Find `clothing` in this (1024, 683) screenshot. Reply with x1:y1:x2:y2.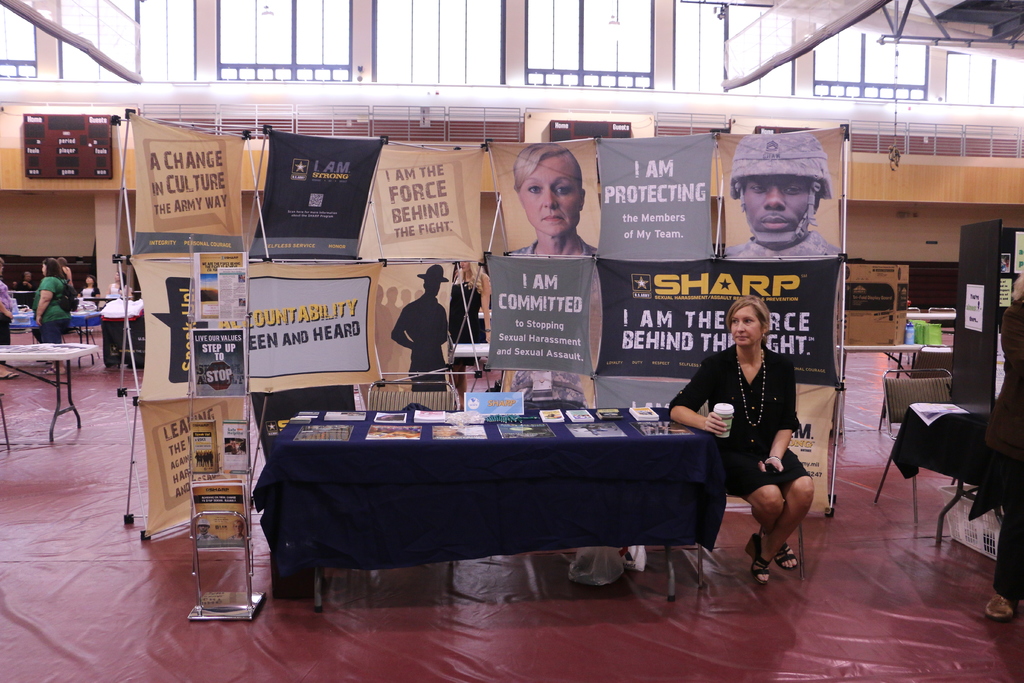
692:317:830:570.
